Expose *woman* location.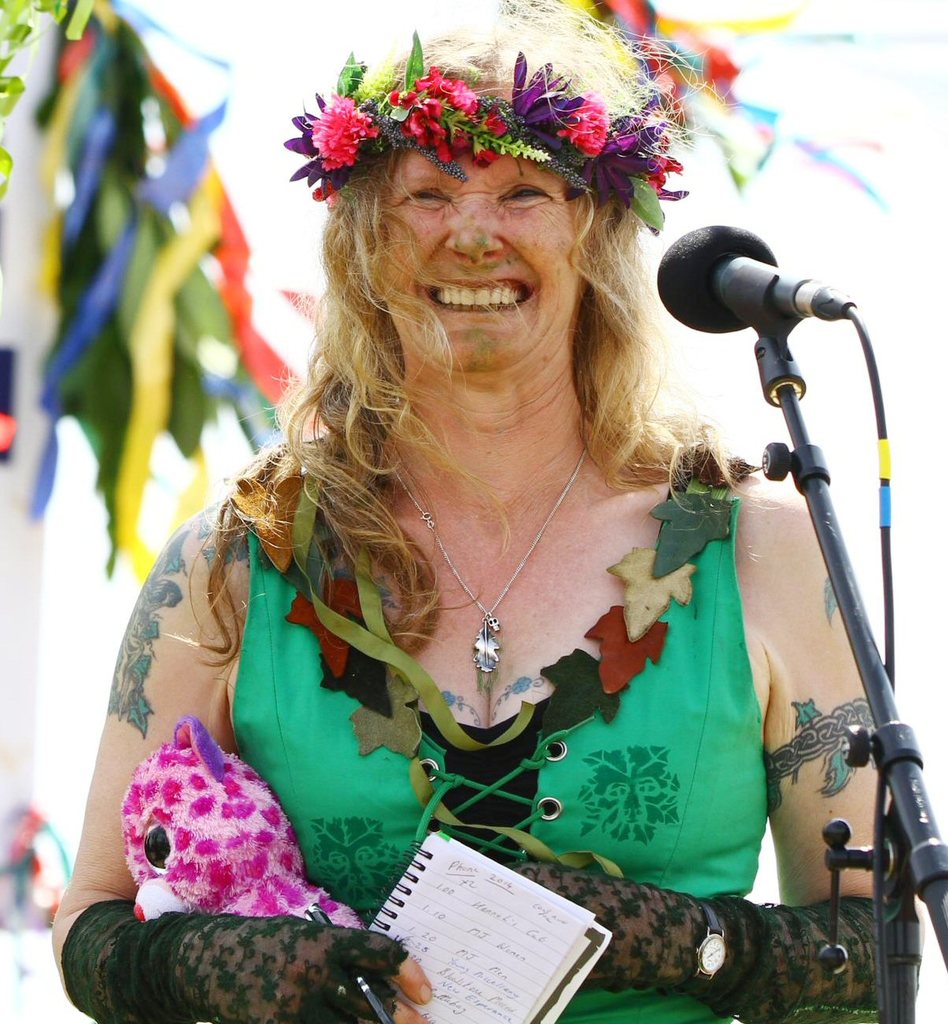
Exposed at <bbox>54, 6, 928, 1023</bbox>.
